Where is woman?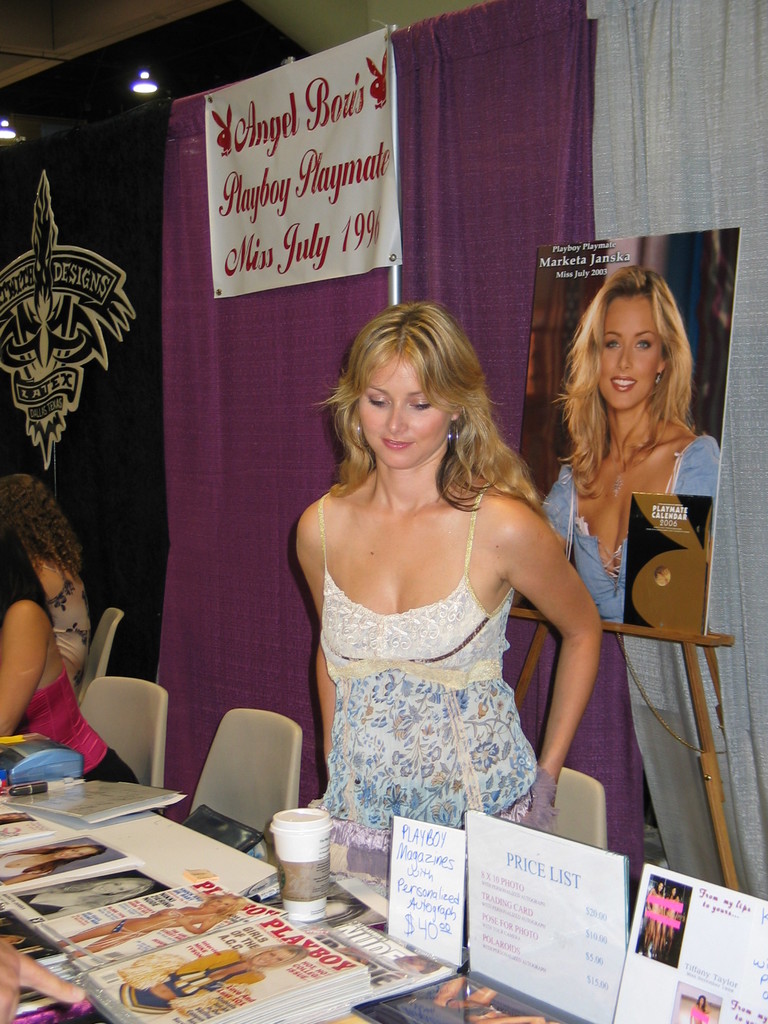
bbox(259, 299, 613, 868).
